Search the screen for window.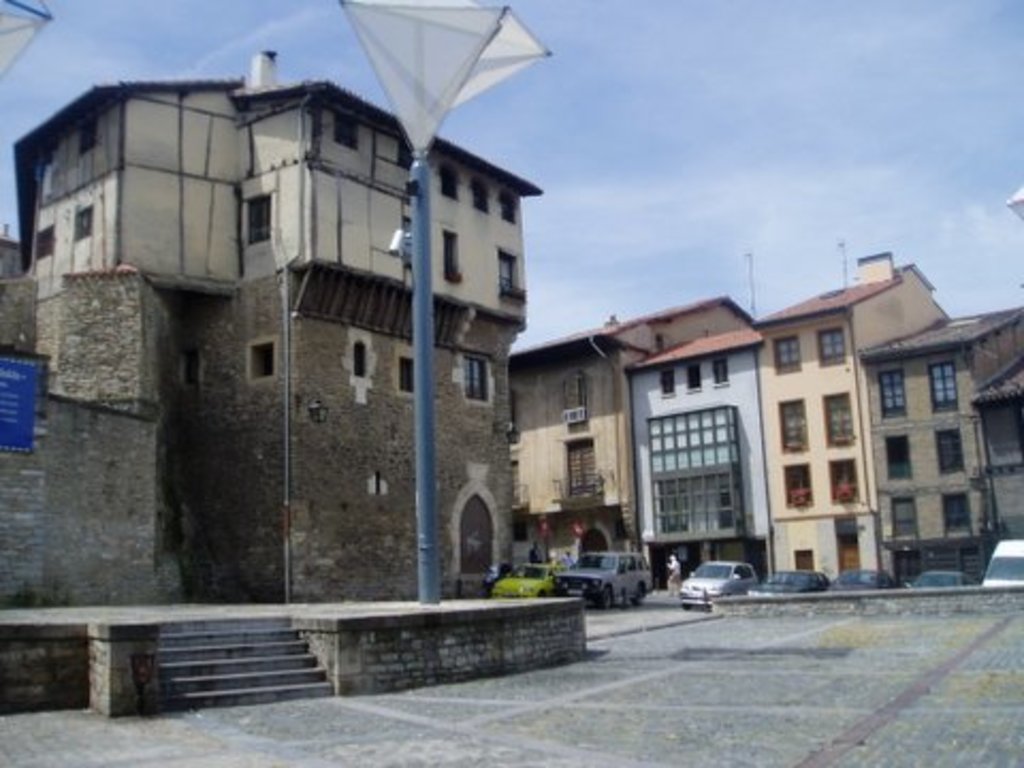
Found at (left=506, top=194, right=516, bottom=228).
